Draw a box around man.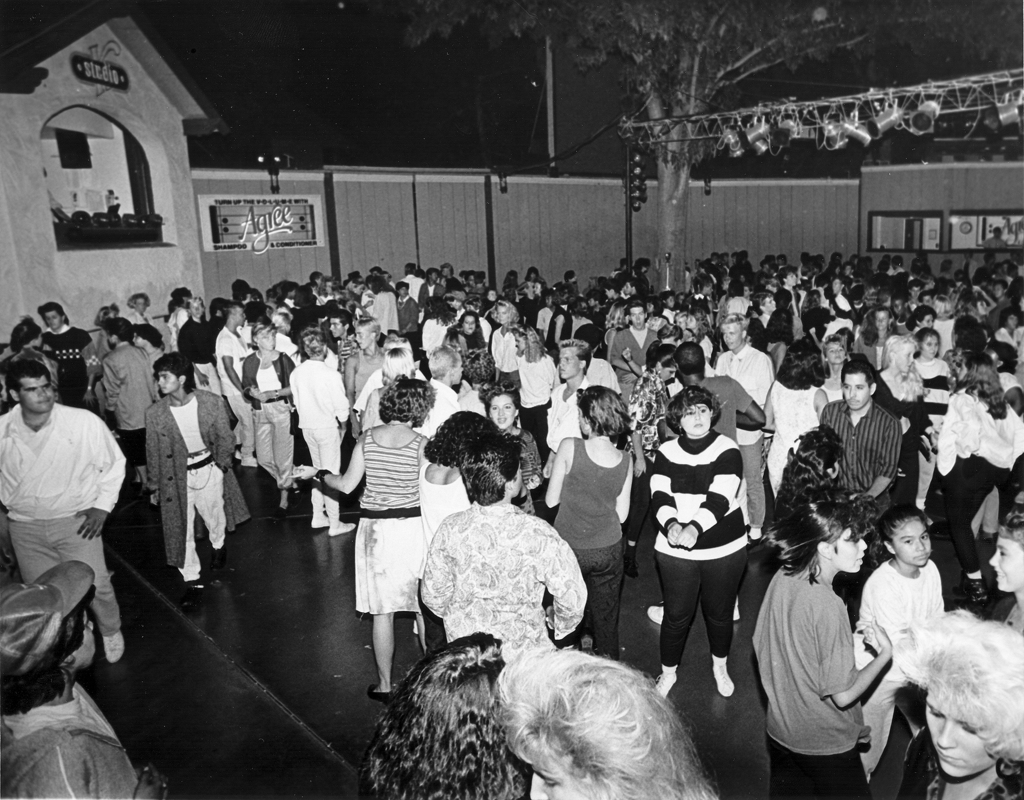
rect(420, 267, 447, 302).
